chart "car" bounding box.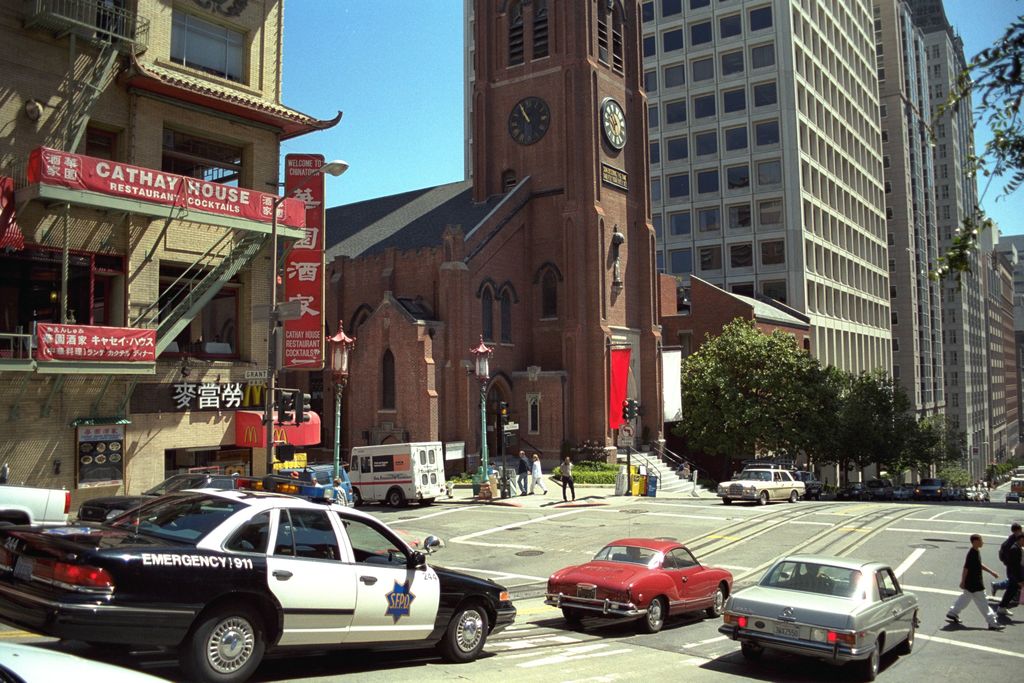
Charted: 1004/492/1023/504.
